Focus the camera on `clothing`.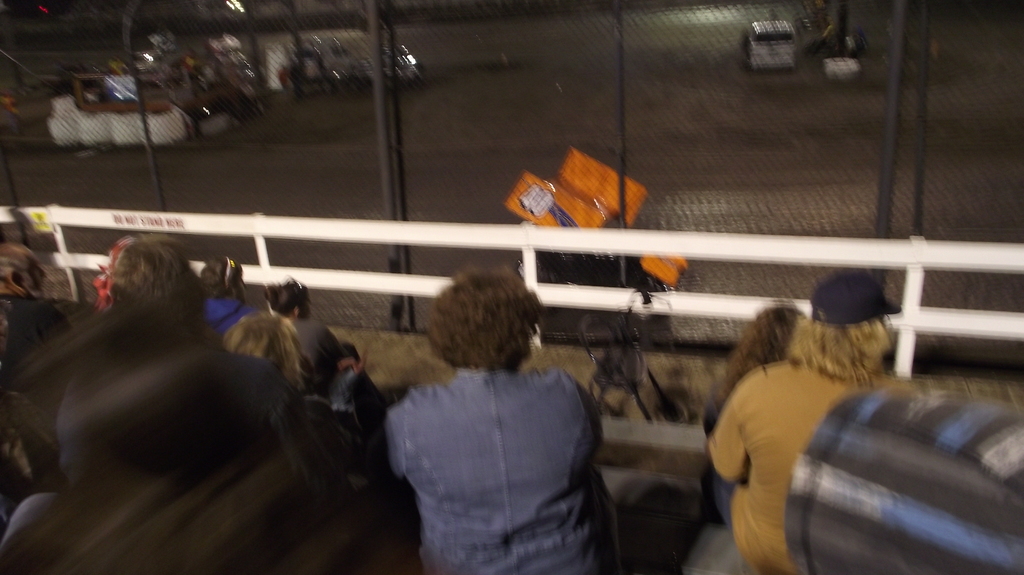
Focus region: 709:358:903:574.
